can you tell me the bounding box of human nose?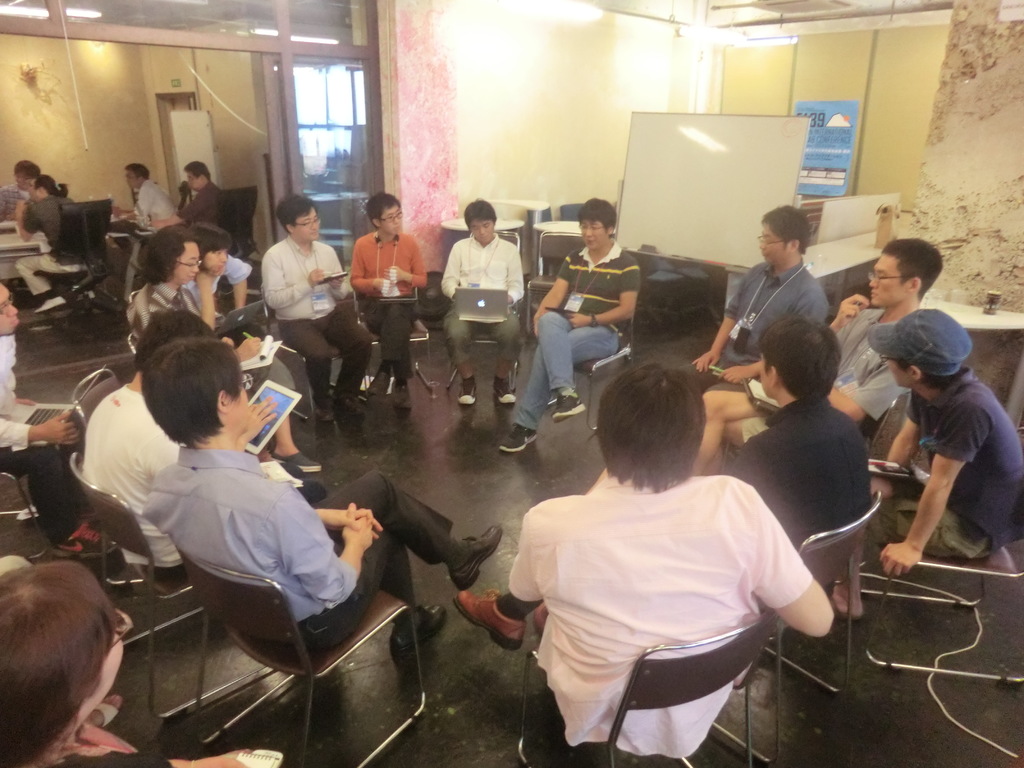
<box>756,241,767,248</box>.
